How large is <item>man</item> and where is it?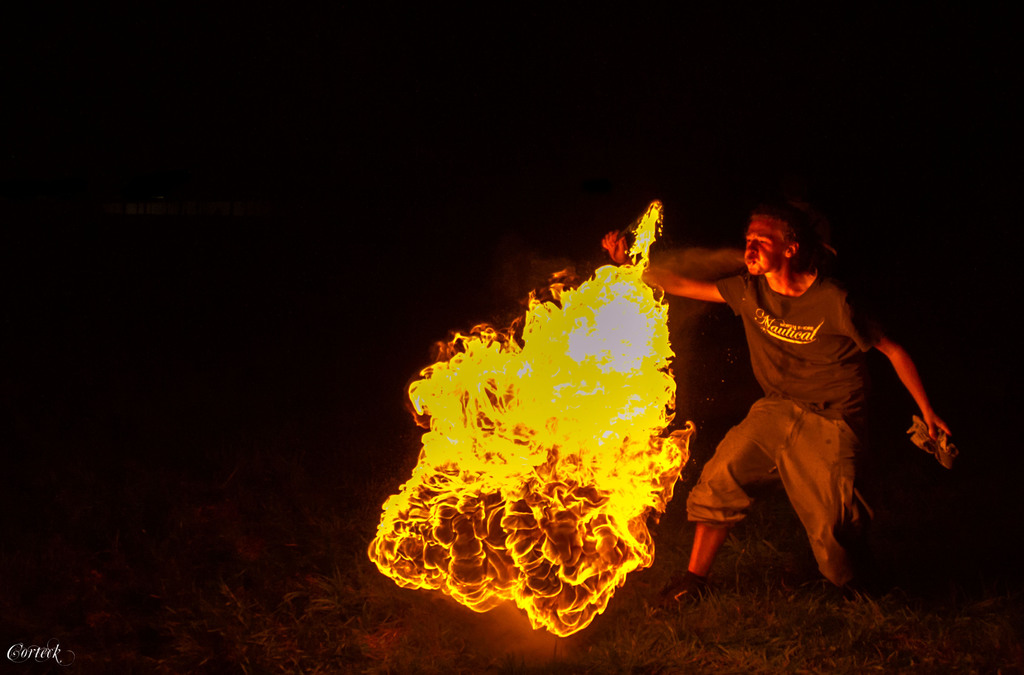
Bounding box: 623 201 942 542.
